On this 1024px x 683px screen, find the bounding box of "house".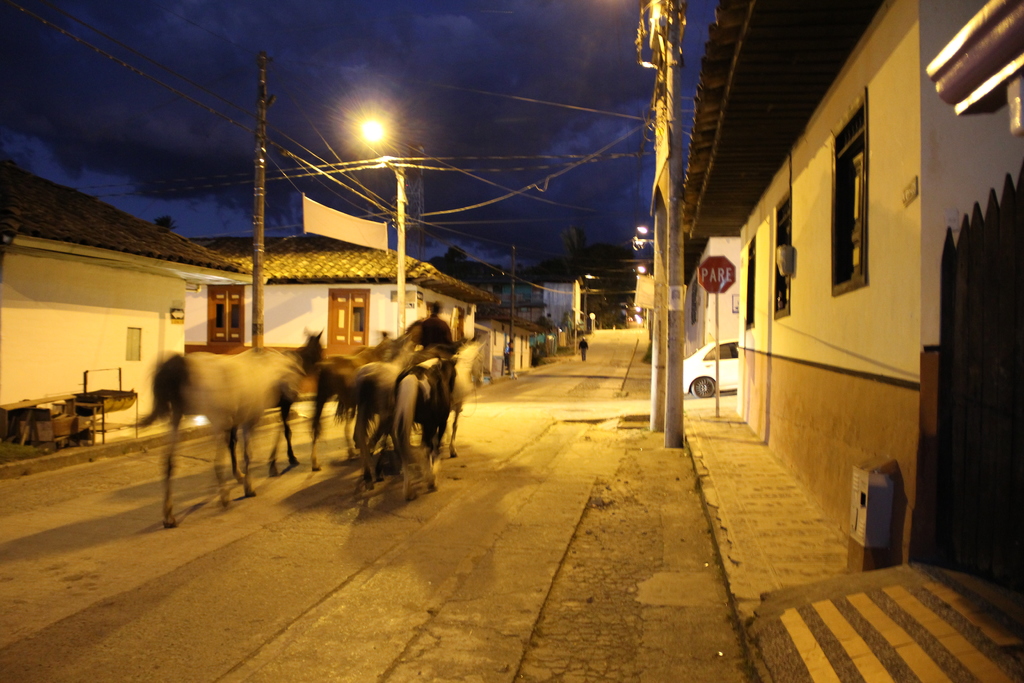
Bounding box: <region>173, 225, 486, 403</region>.
